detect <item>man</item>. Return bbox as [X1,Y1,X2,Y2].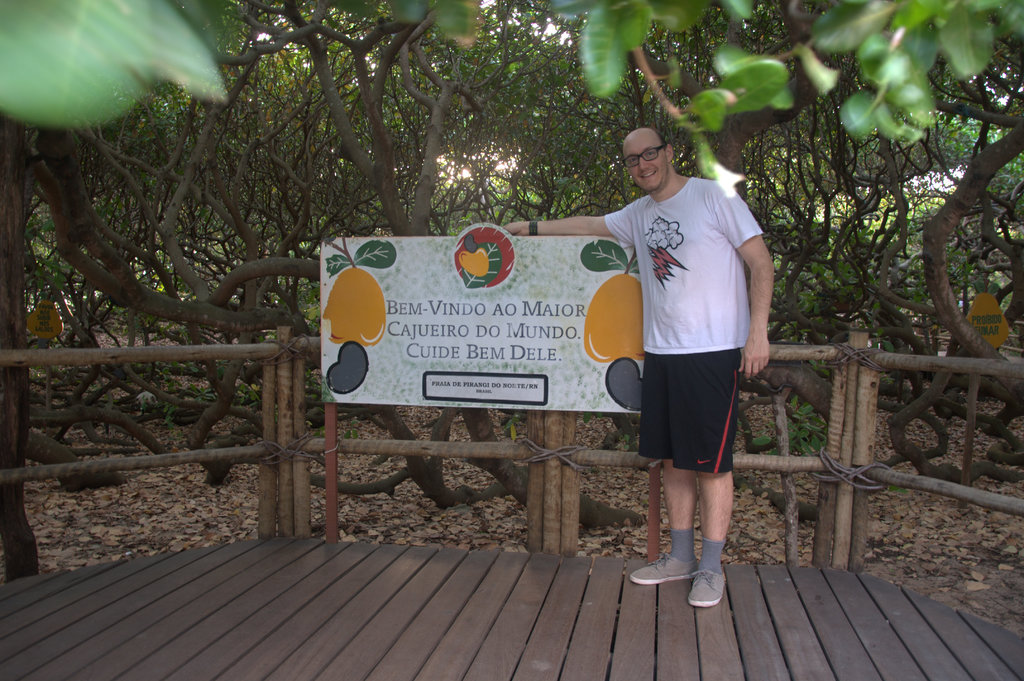
[500,126,776,609].
